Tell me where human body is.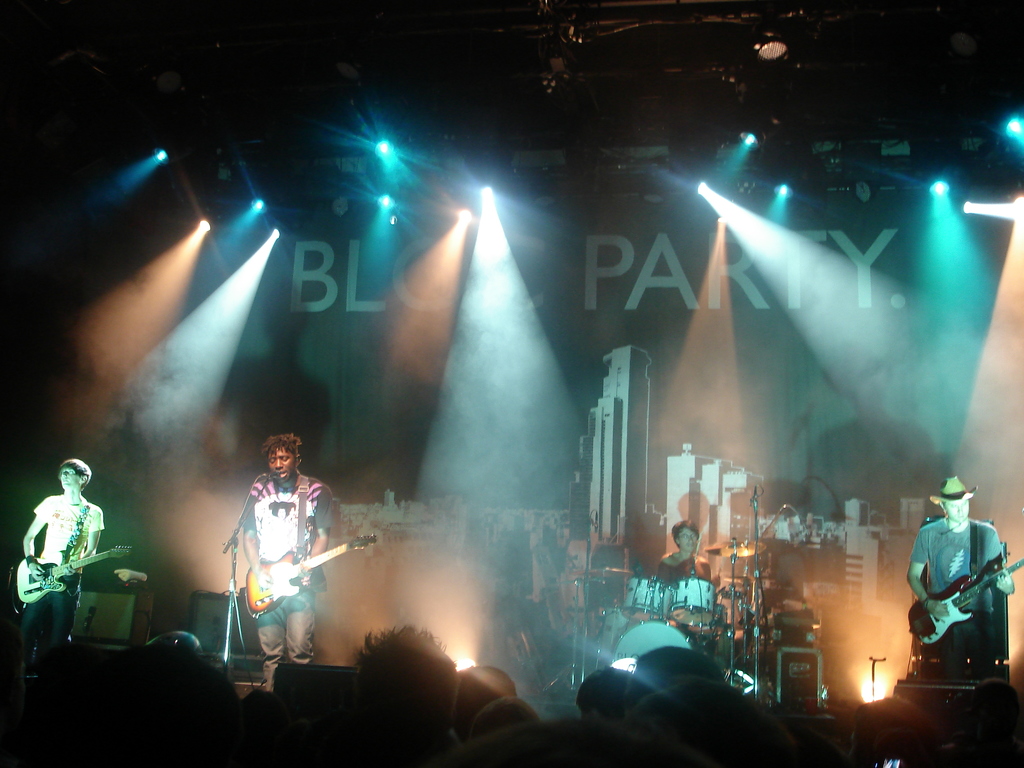
human body is at box=[221, 442, 340, 695].
